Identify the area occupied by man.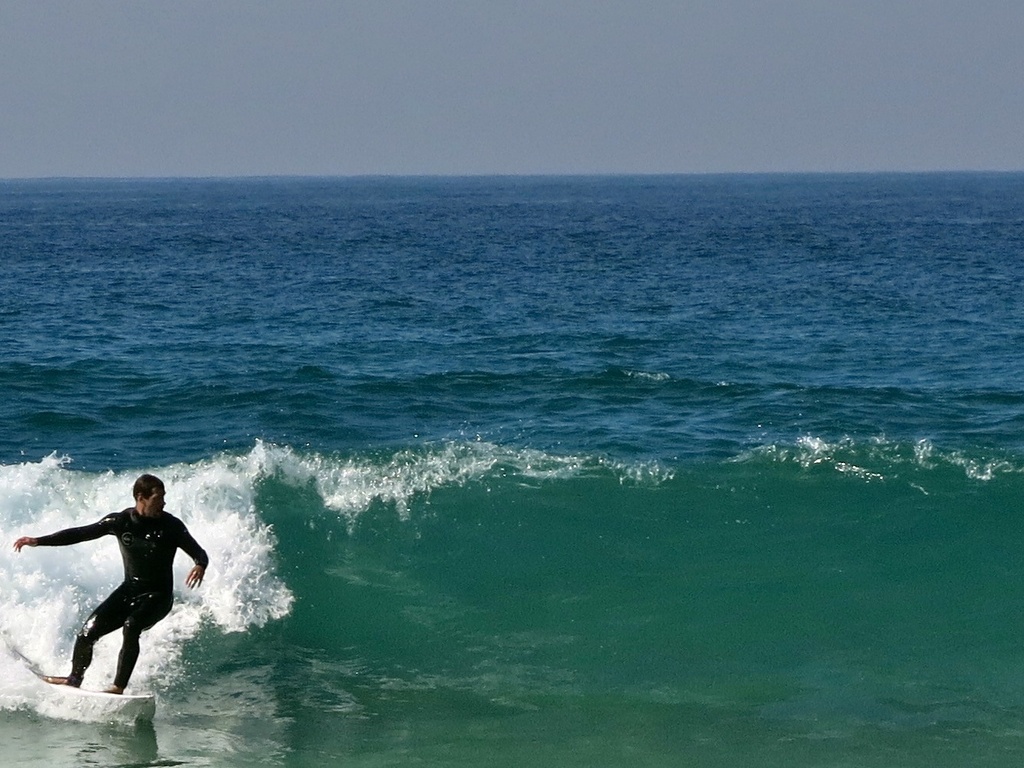
Area: bbox=(36, 487, 192, 703).
